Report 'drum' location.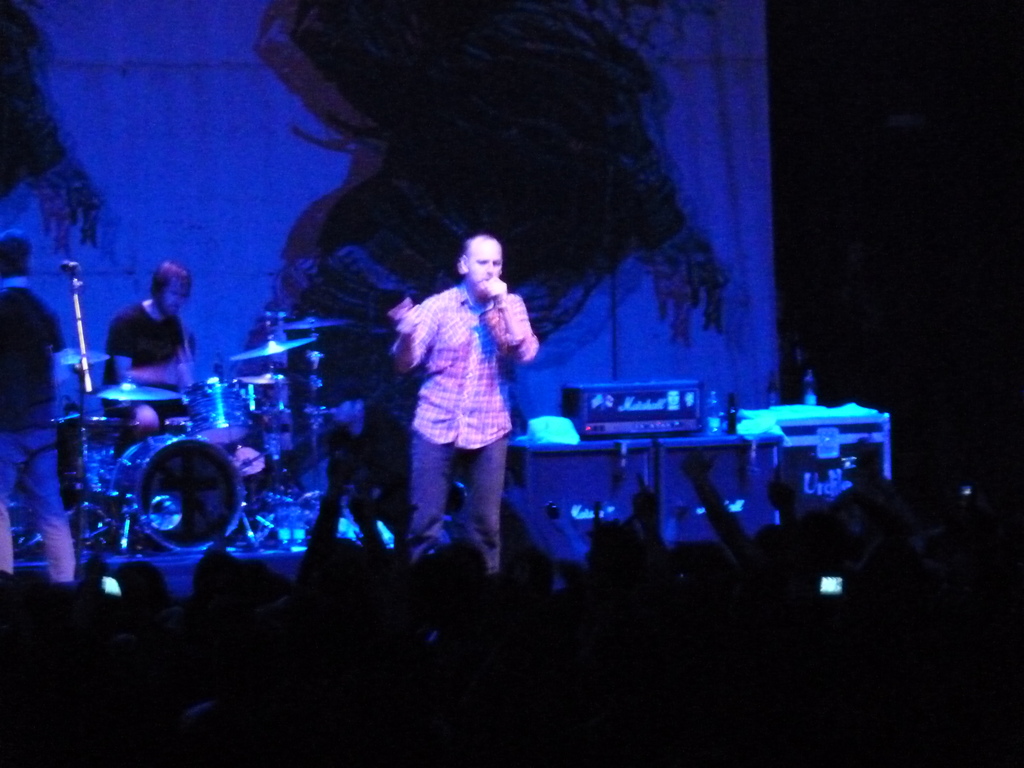
Report: <box>253,372,330,456</box>.
